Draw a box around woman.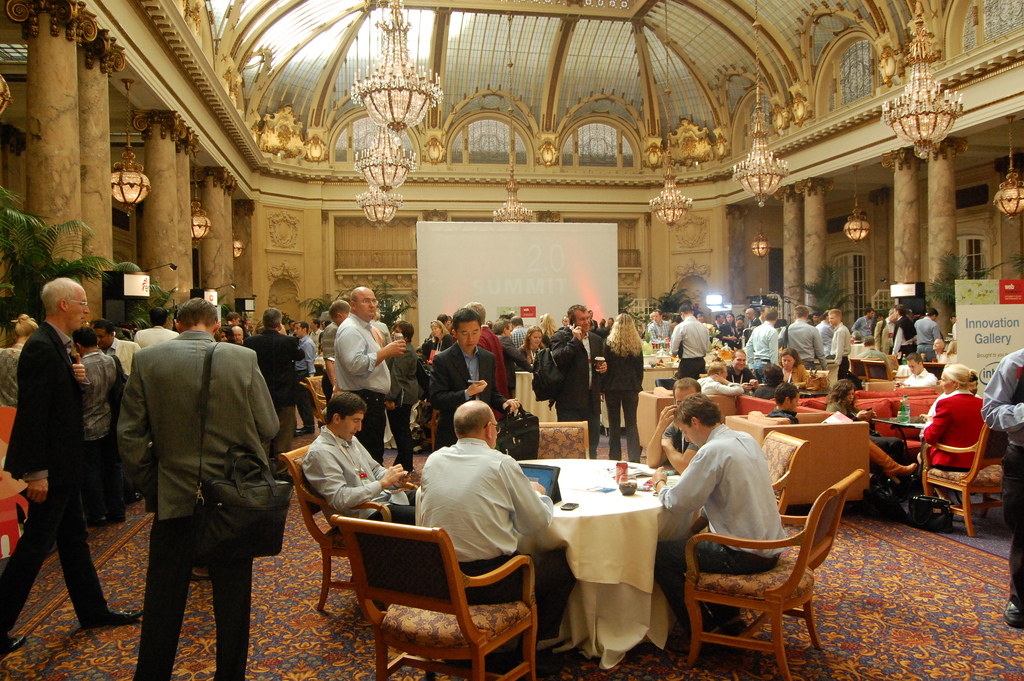
rect(714, 310, 744, 350).
